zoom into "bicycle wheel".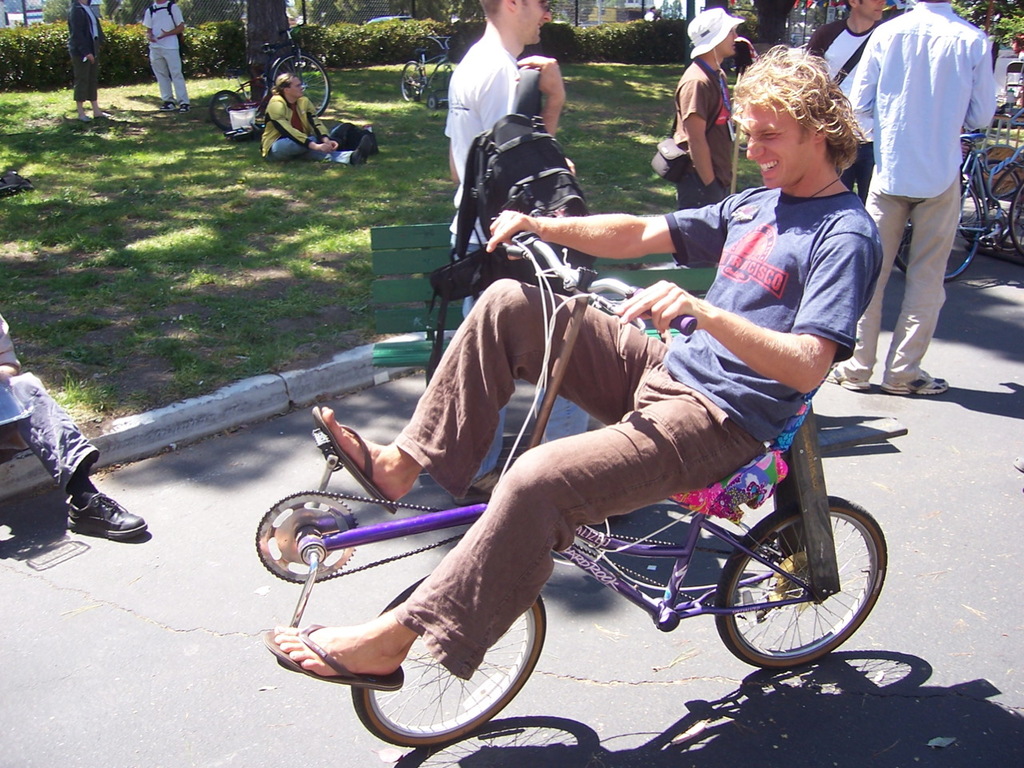
Zoom target: [402,59,424,103].
